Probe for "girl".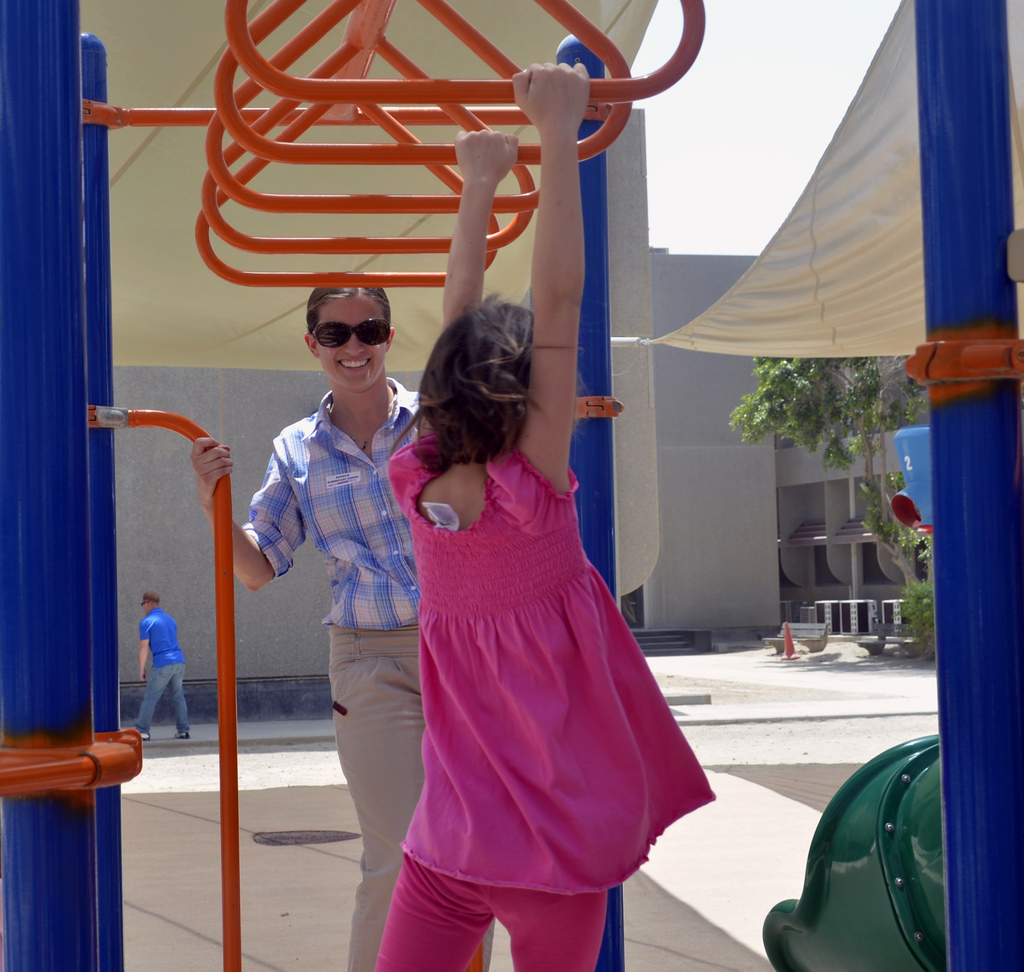
Probe result: x1=173, y1=263, x2=422, y2=971.
